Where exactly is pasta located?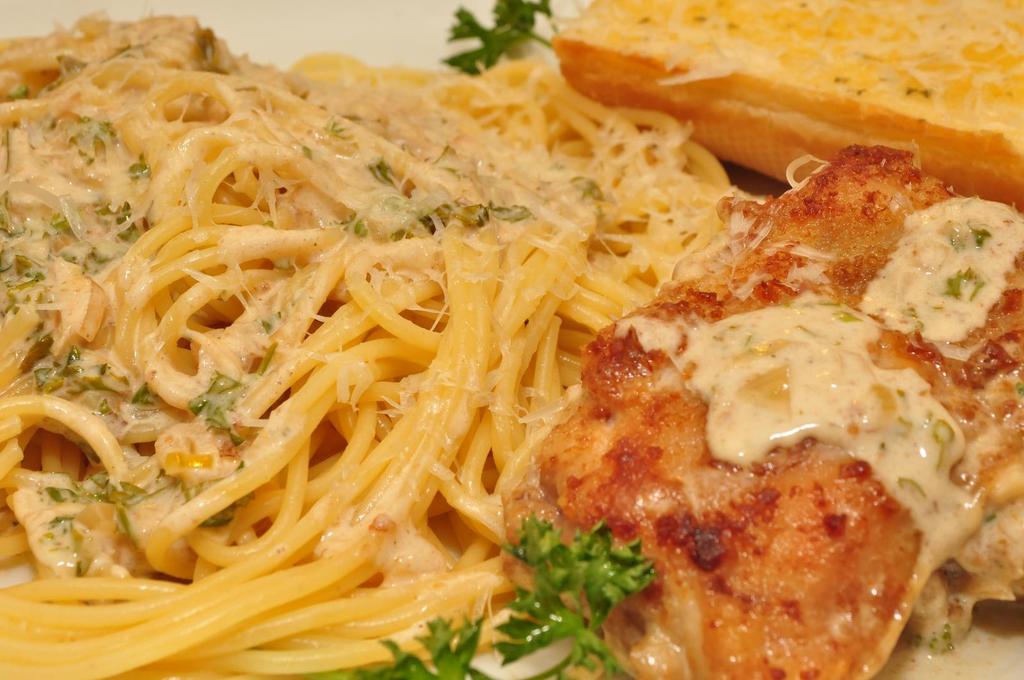
Its bounding box is locate(30, 0, 930, 679).
